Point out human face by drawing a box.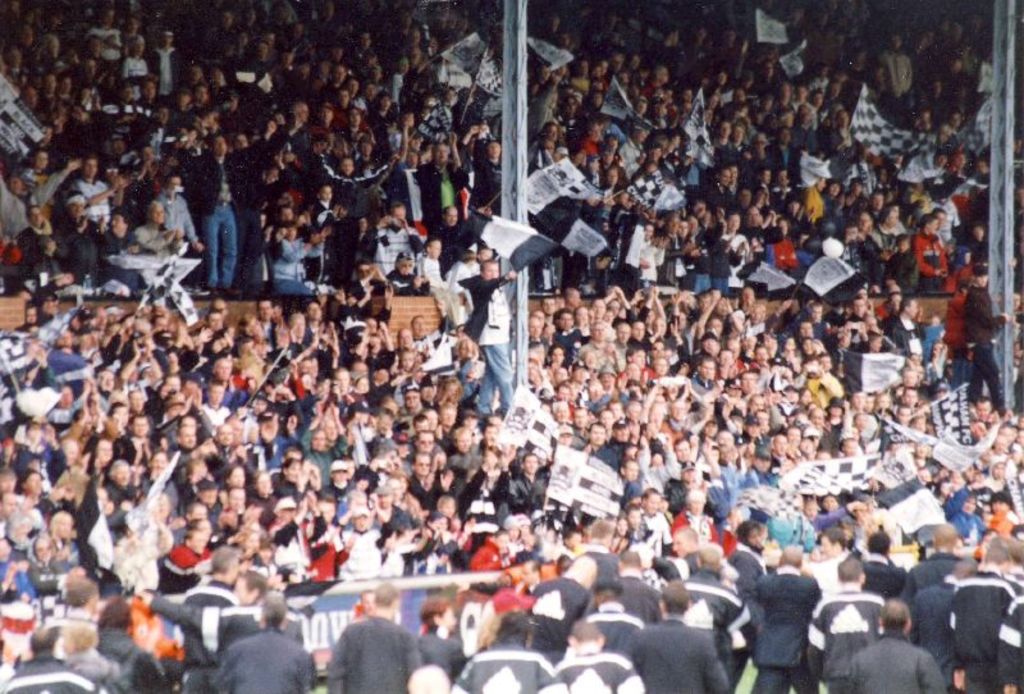
(x1=850, y1=305, x2=859, y2=319).
